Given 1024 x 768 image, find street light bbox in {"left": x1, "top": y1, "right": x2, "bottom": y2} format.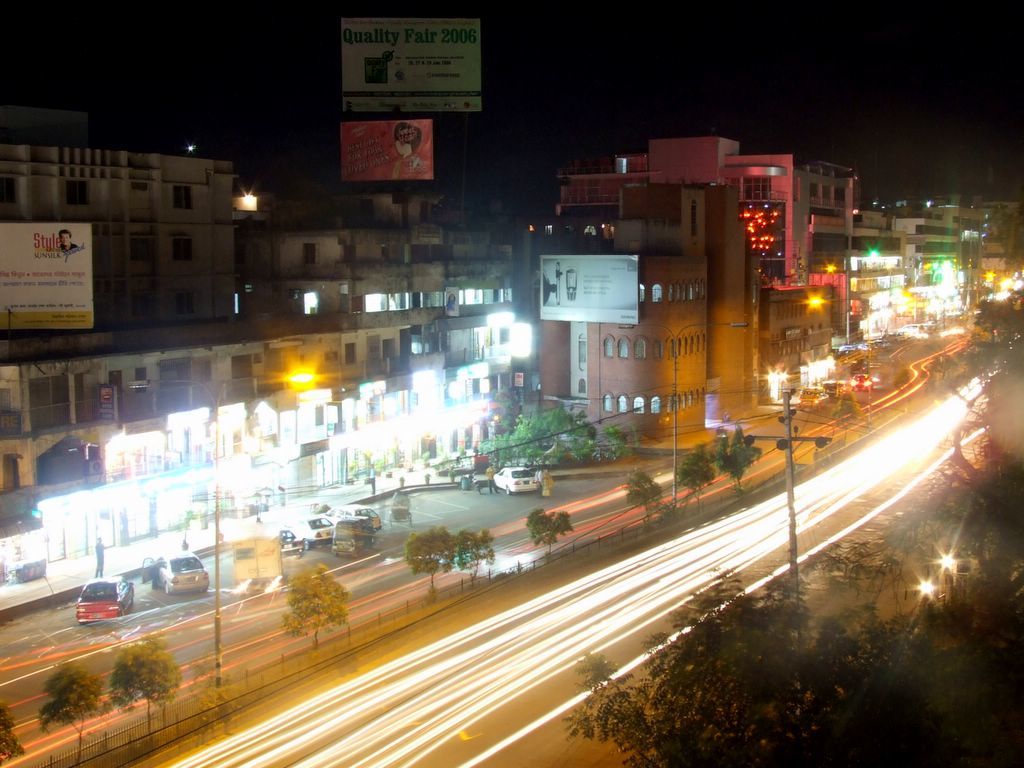
{"left": 670, "top": 326, "right": 751, "bottom": 513}.
